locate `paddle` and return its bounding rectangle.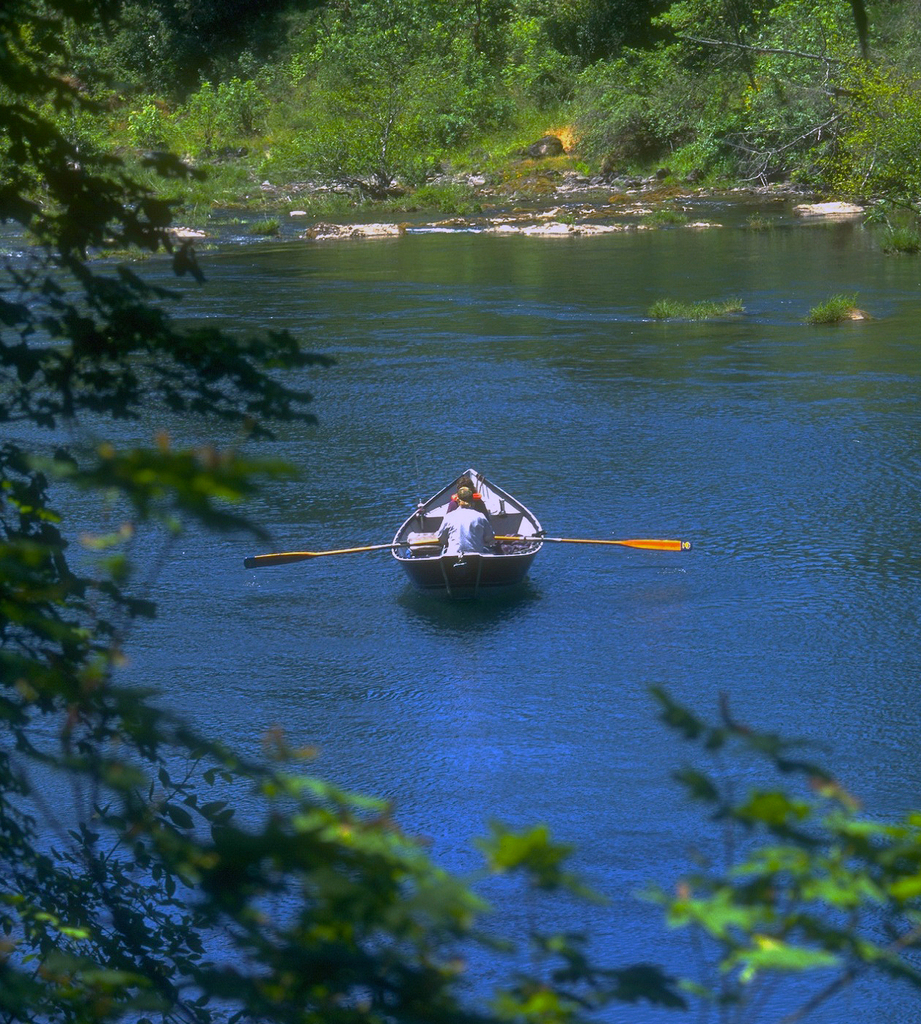
locate(243, 541, 441, 571).
